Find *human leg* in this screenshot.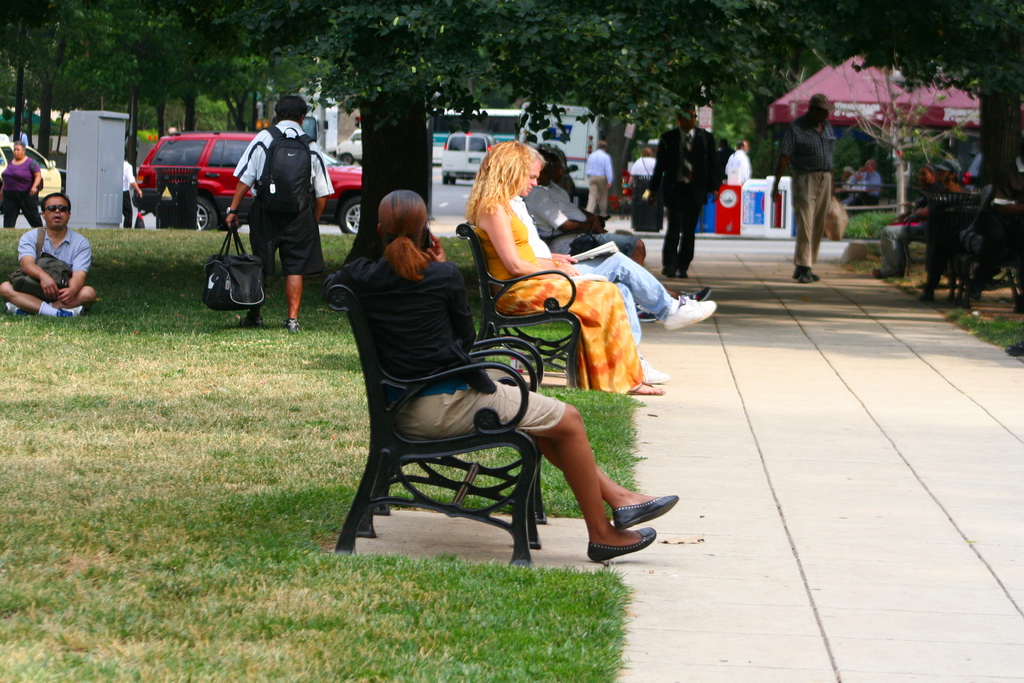
The bounding box for *human leg* is locate(0, 277, 85, 322).
